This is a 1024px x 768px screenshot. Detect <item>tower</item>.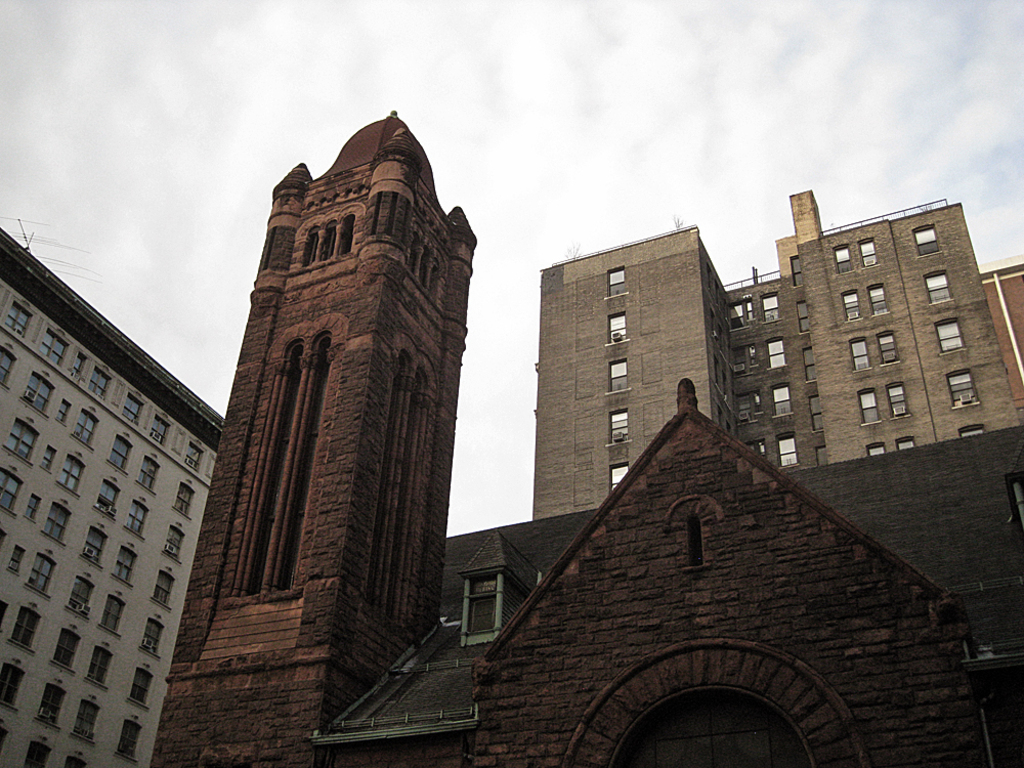
crop(175, 94, 482, 698).
